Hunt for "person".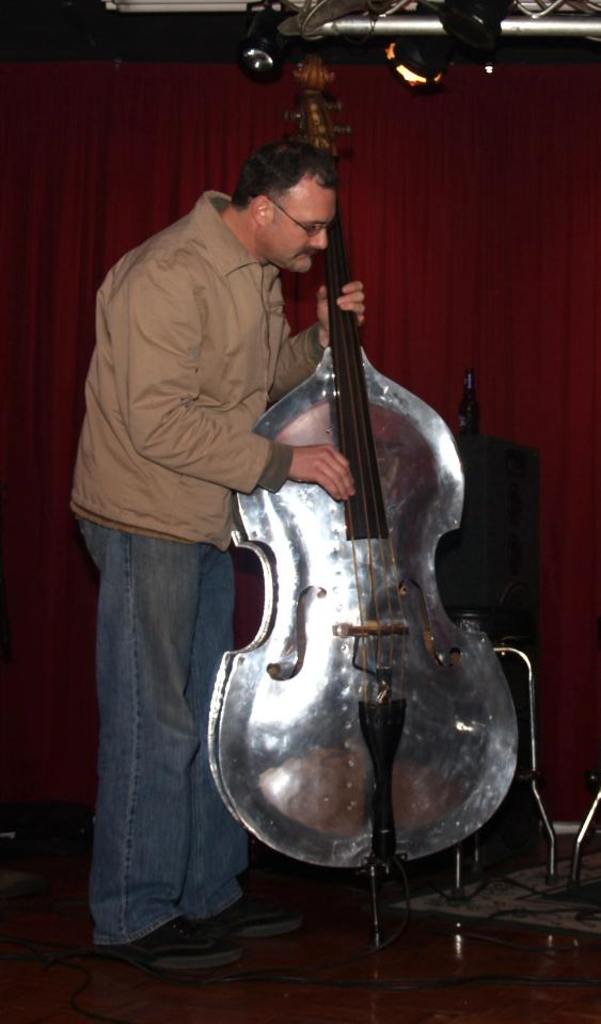
Hunted down at bbox=(68, 143, 368, 970).
